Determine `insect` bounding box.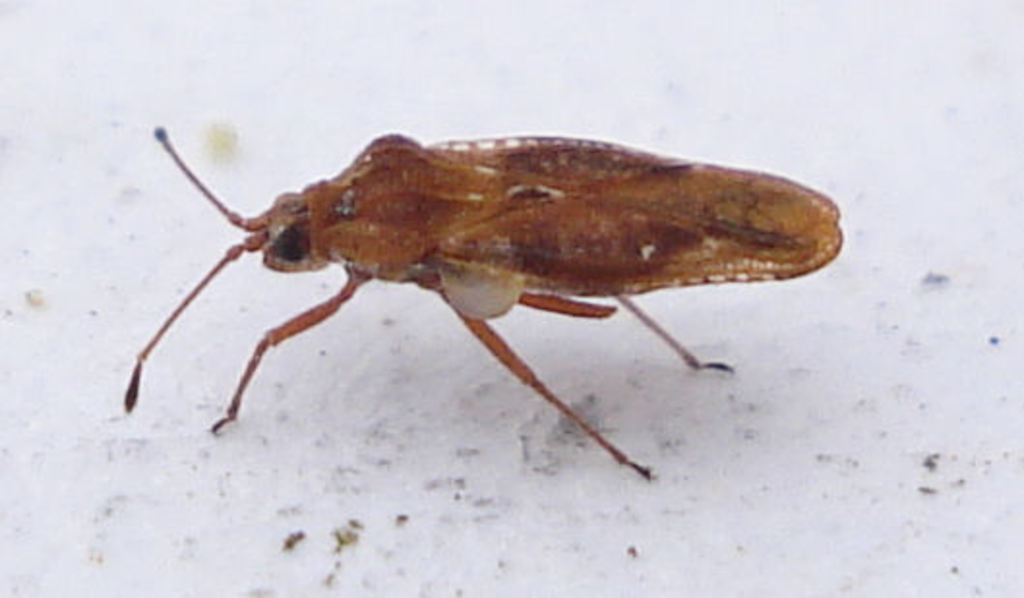
Determined: [left=120, top=122, right=848, bottom=480].
